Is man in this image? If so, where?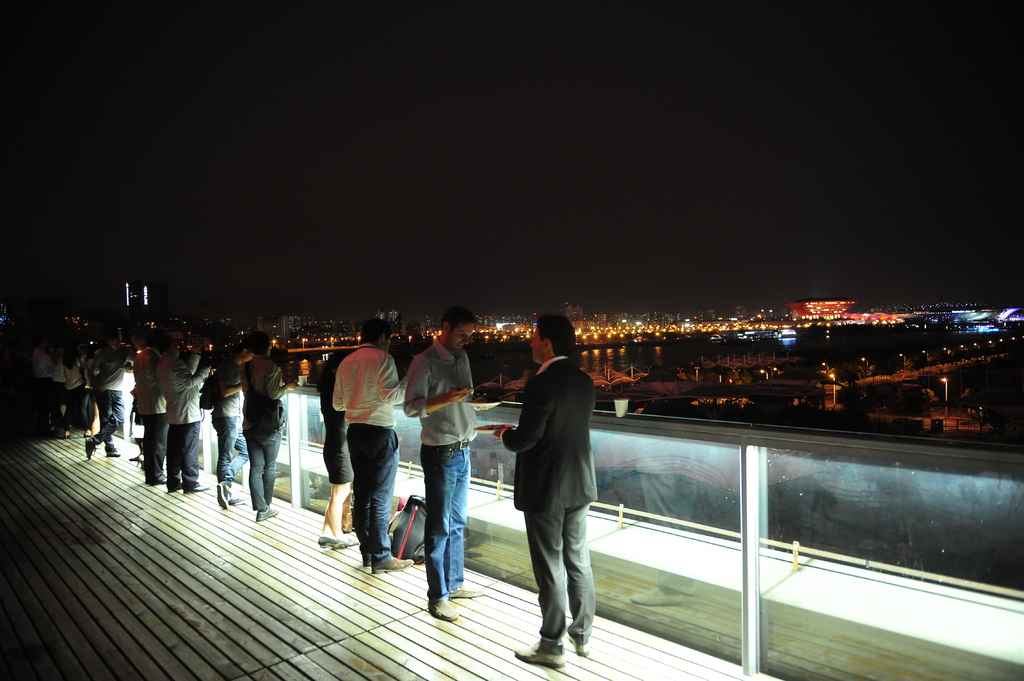
Yes, at [x1=143, y1=321, x2=163, y2=487].
